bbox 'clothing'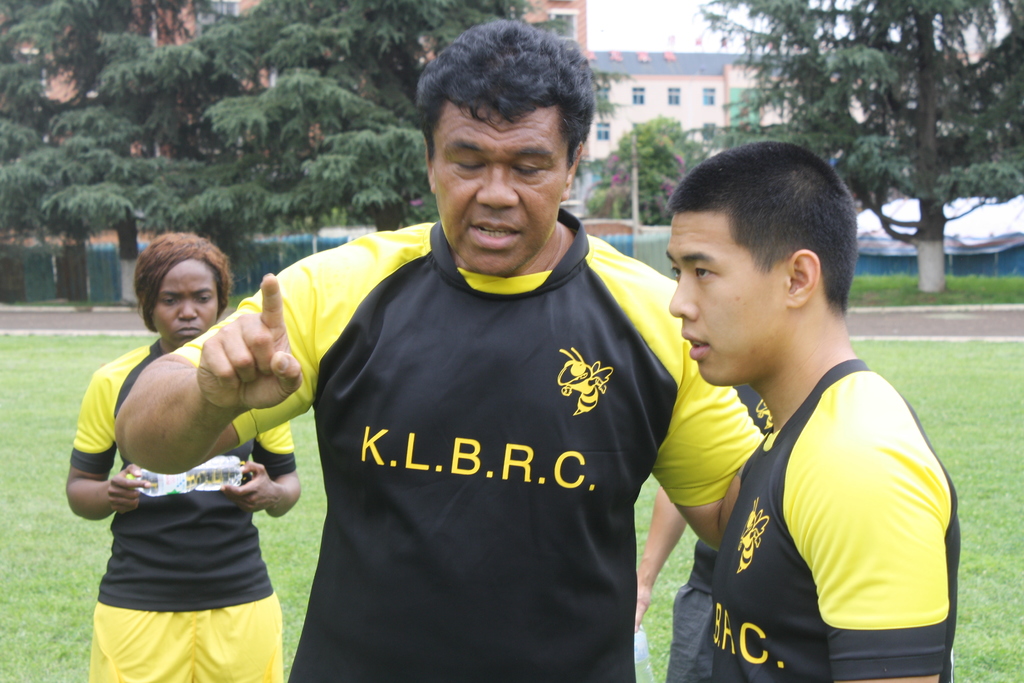
[62,334,294,682]
